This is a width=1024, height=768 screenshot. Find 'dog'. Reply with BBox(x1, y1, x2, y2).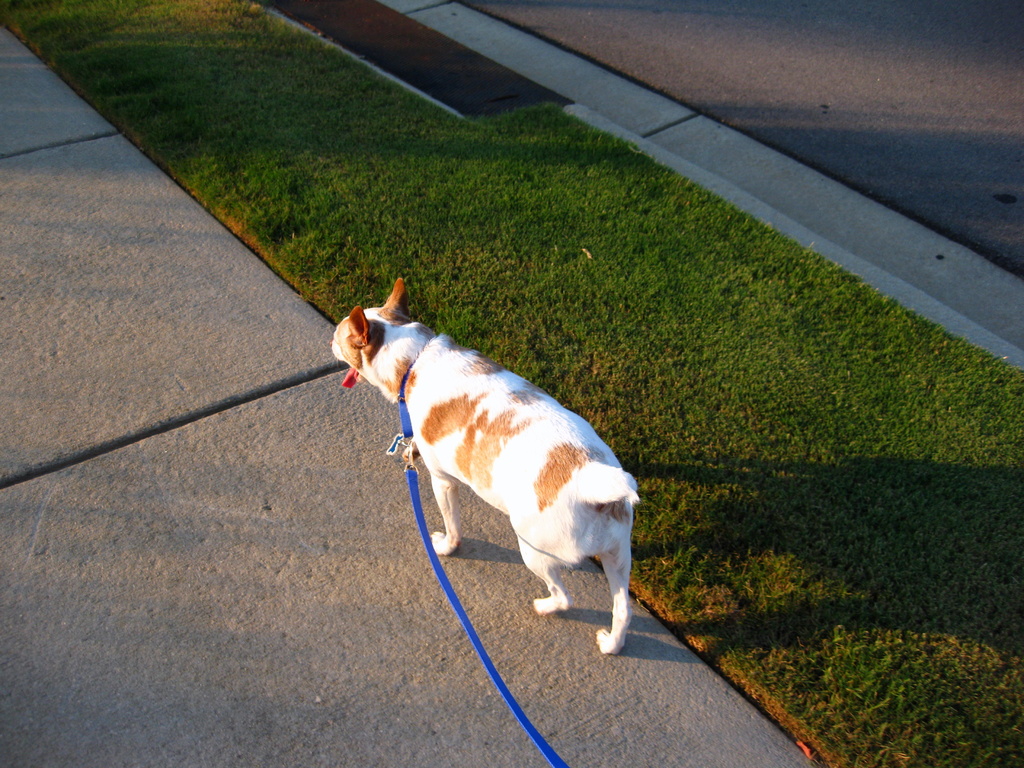
BBox(333, 275, 642, 651).
